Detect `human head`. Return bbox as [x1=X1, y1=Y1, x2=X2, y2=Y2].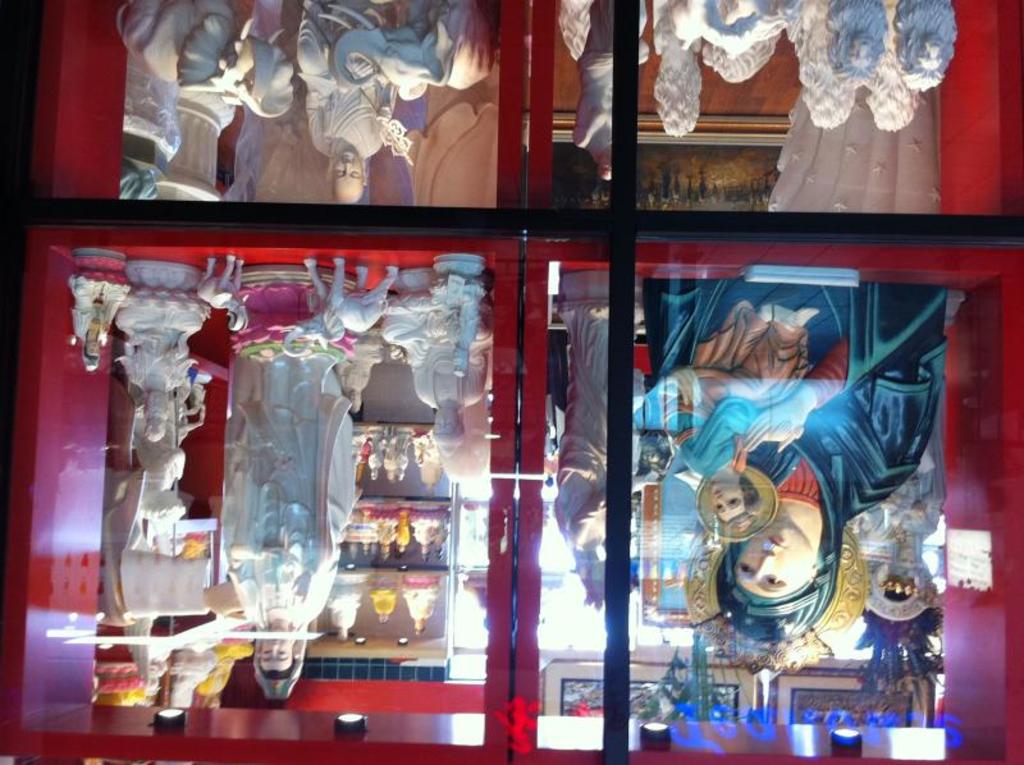
[x1=259, y1=627, x2=292, y2=679].
